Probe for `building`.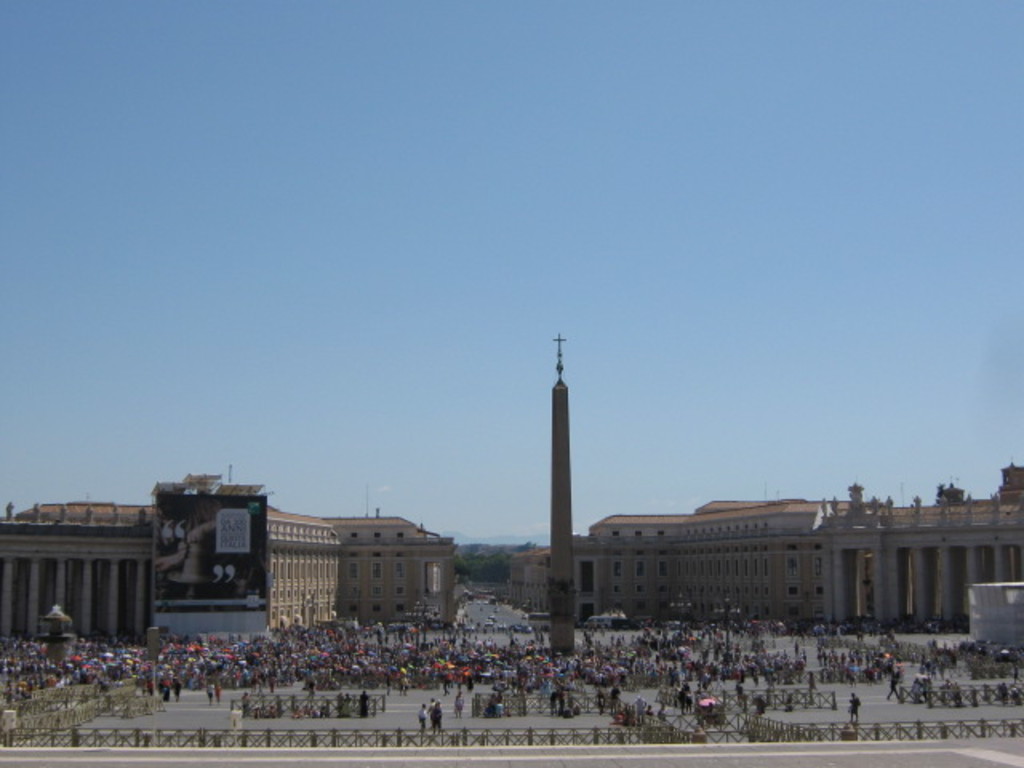
Probe result: select_region(0, 466, 459, 653).
